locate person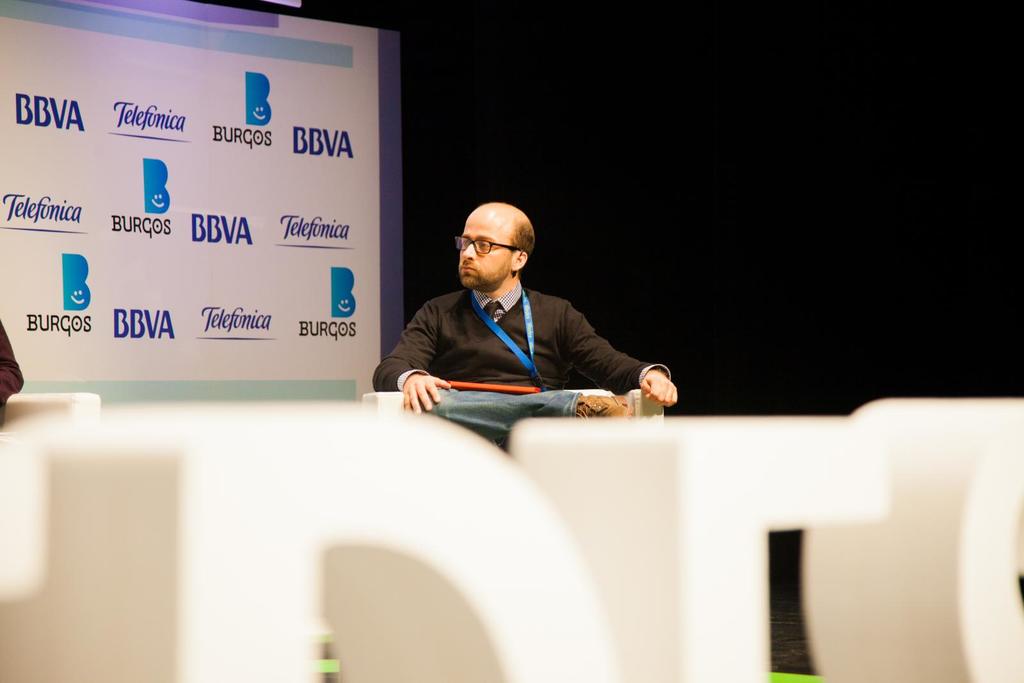
[366,199,680,454]
